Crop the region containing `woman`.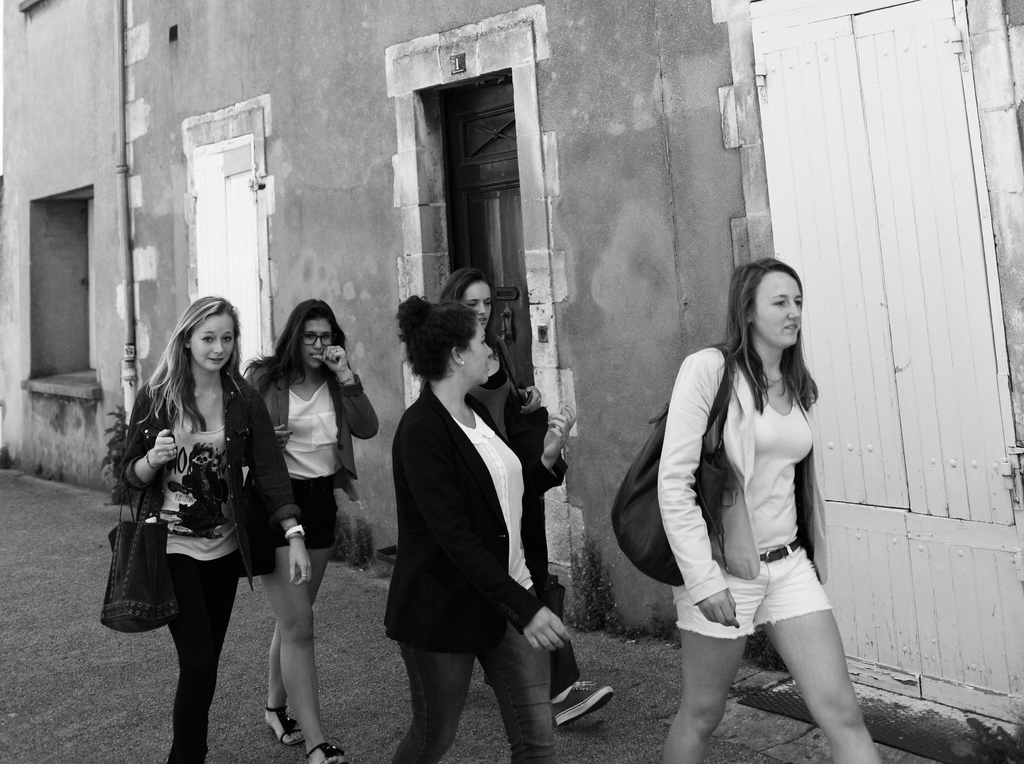
Crop region: x1=437 y1=272 x2=617 y2=735.
